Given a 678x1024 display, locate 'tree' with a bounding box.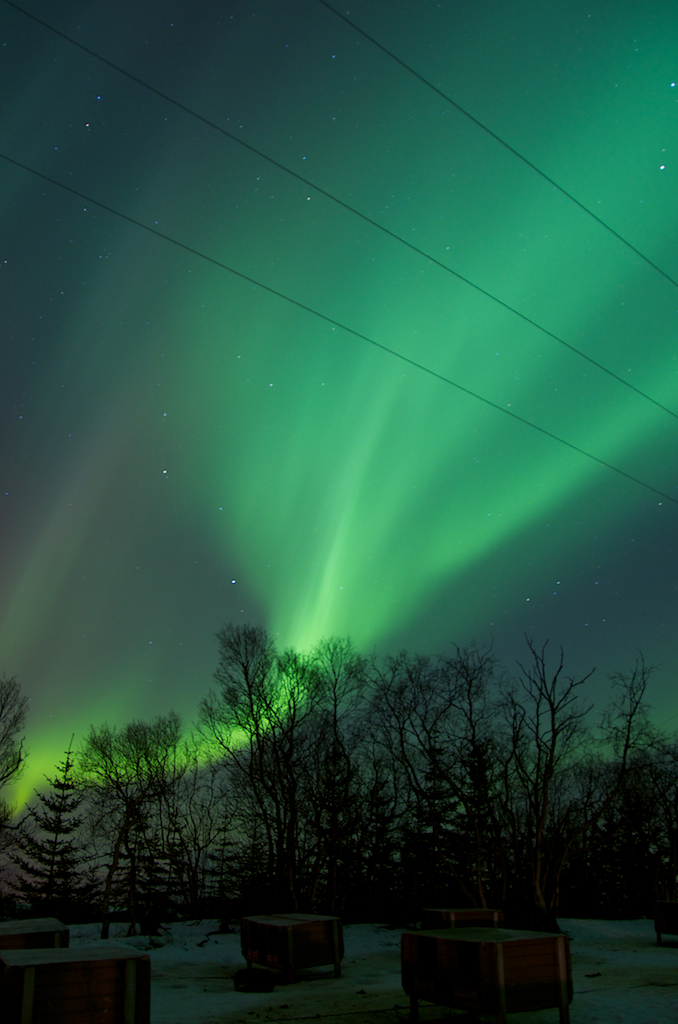
Located: l=121, t=773, r=180, b=895.
